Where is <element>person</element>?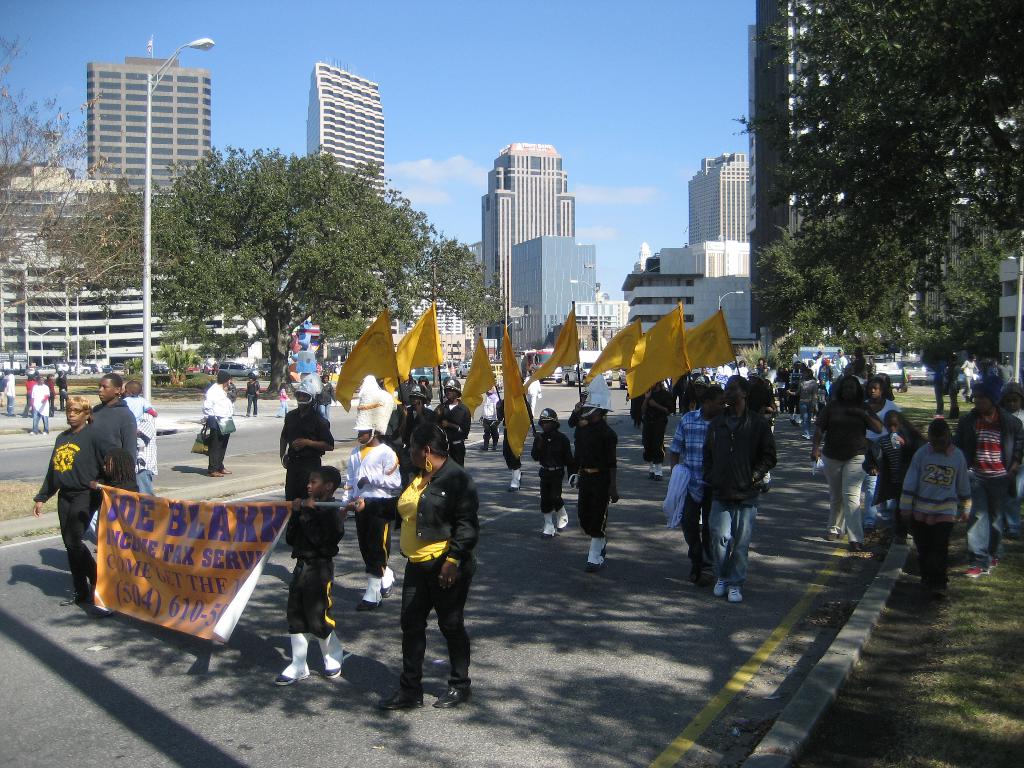
BBox(277, 378, 335, 499).
